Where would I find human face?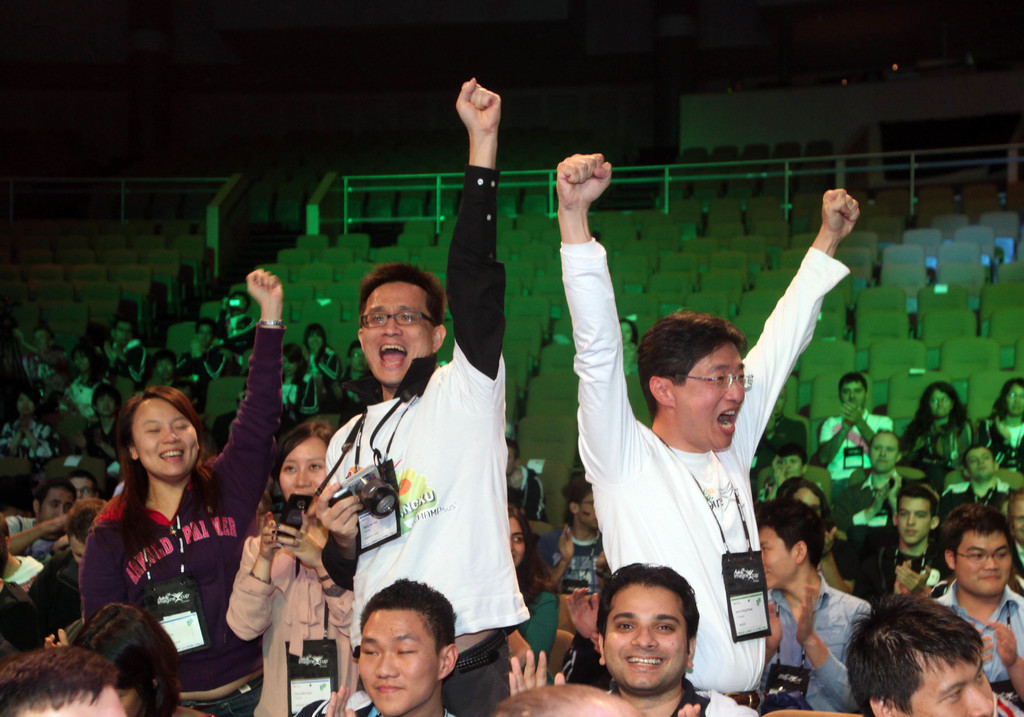
At [x1=148, y1=397, x2=196, y2=479].
